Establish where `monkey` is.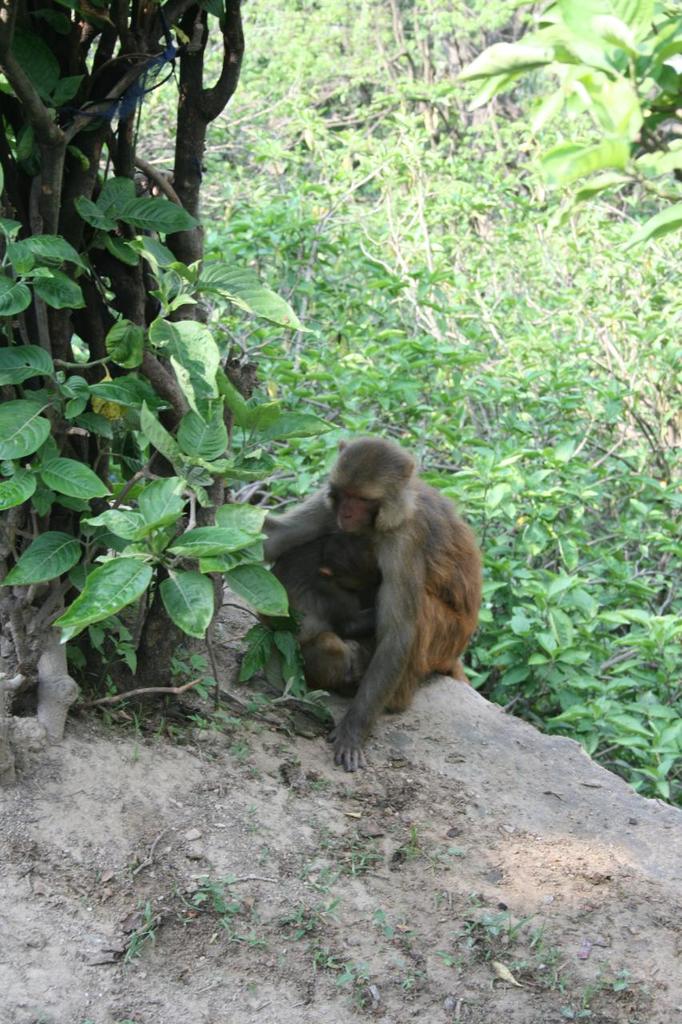
Established at 267:438:484:770.
